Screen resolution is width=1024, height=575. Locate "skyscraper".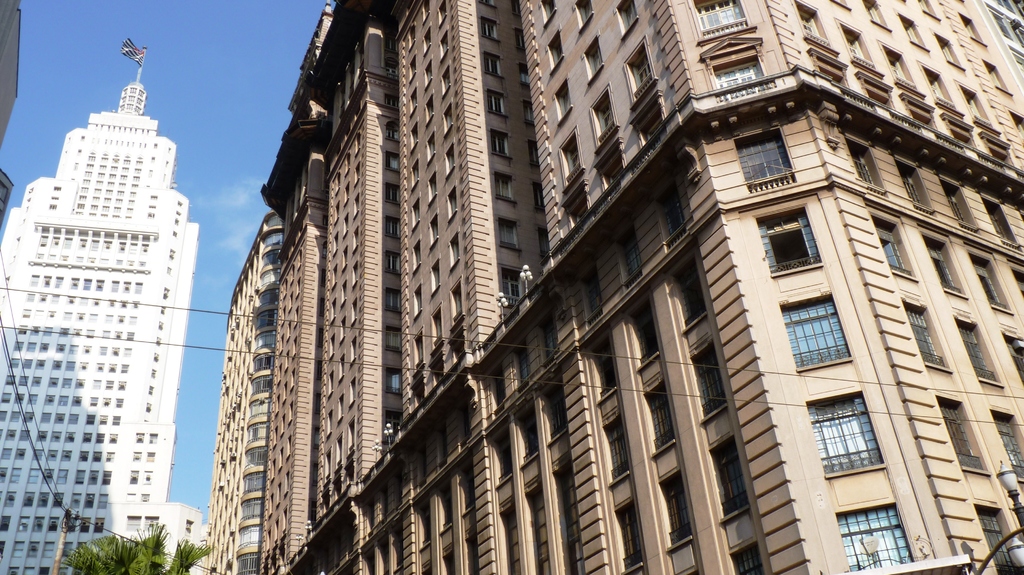
BBox(0, 52, 234, 574).
